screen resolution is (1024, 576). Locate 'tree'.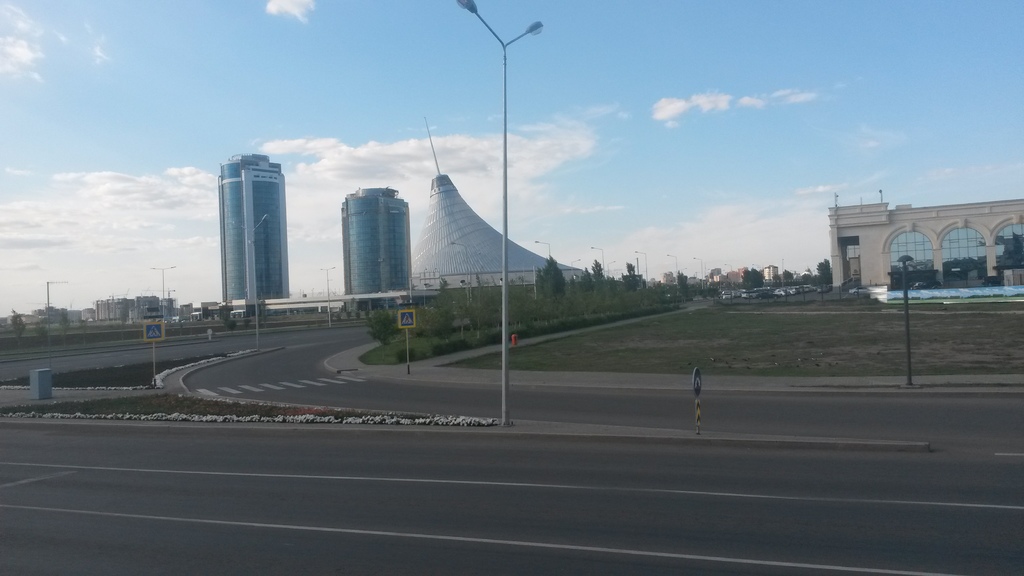
741 272 754 298.
